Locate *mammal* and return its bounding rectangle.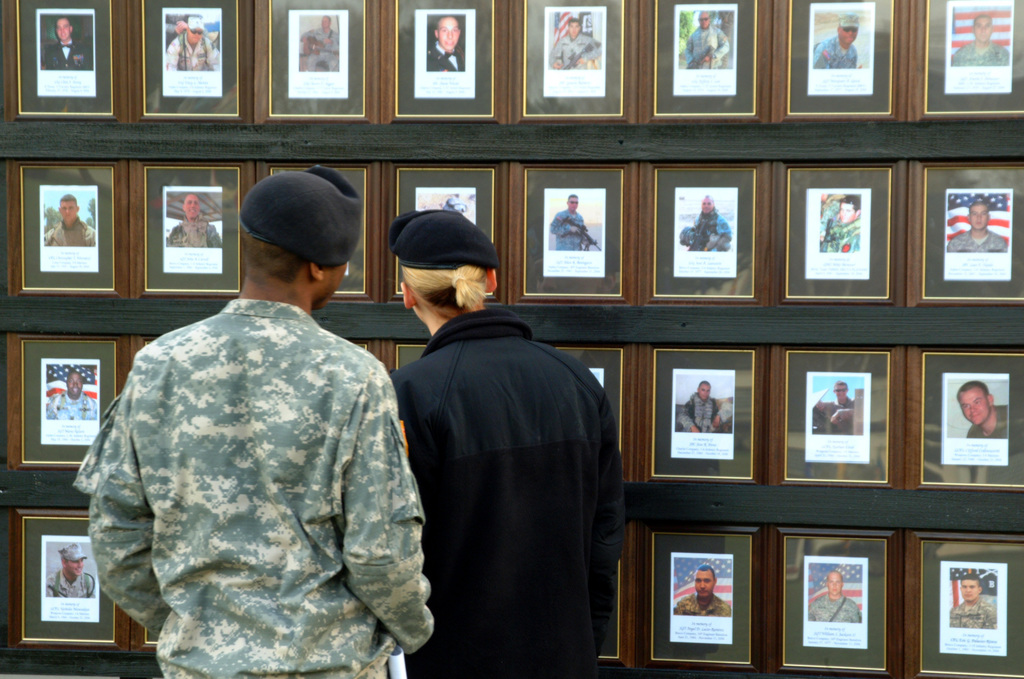
x1=689, y1=194, x2=733, y2=250.
